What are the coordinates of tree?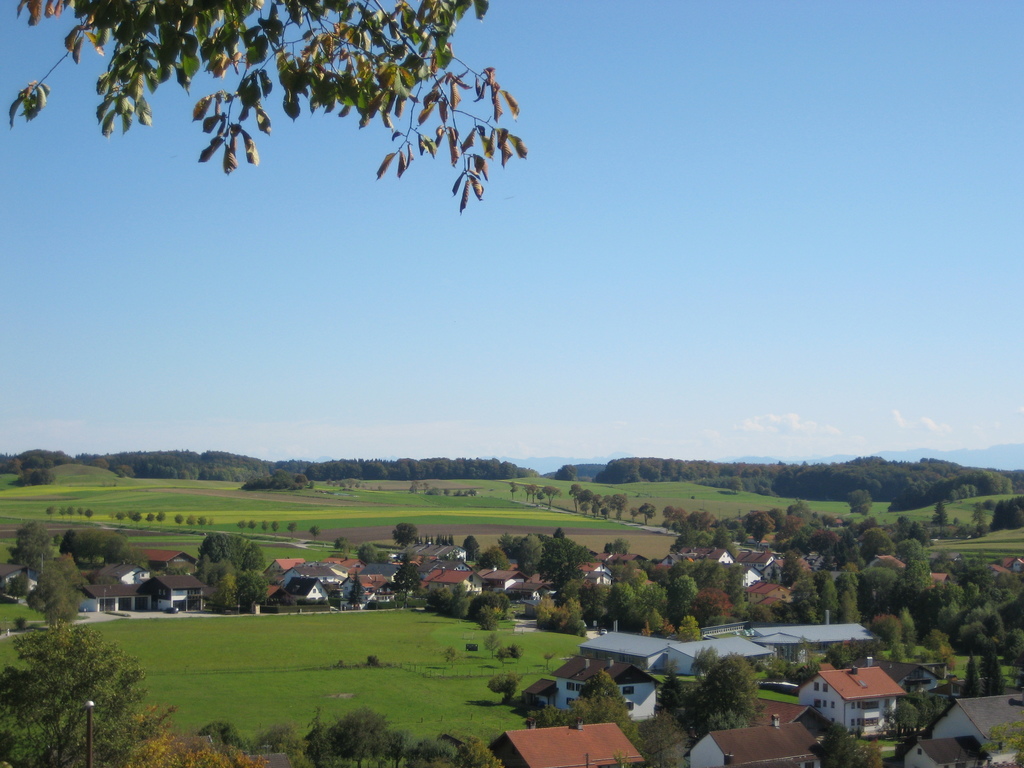
box(890, 701, 925, 739).
